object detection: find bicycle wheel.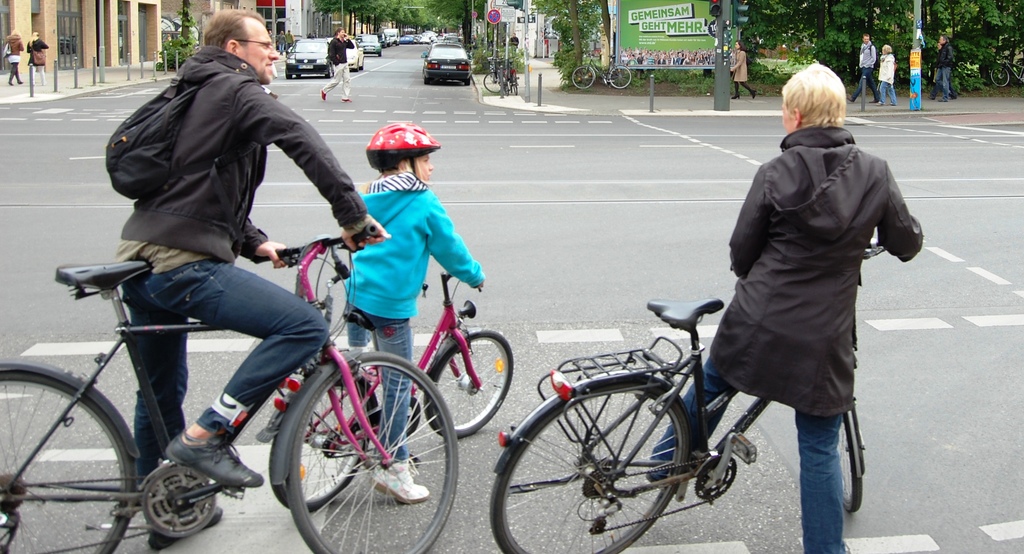
box=[835, 408, 868, 514].
